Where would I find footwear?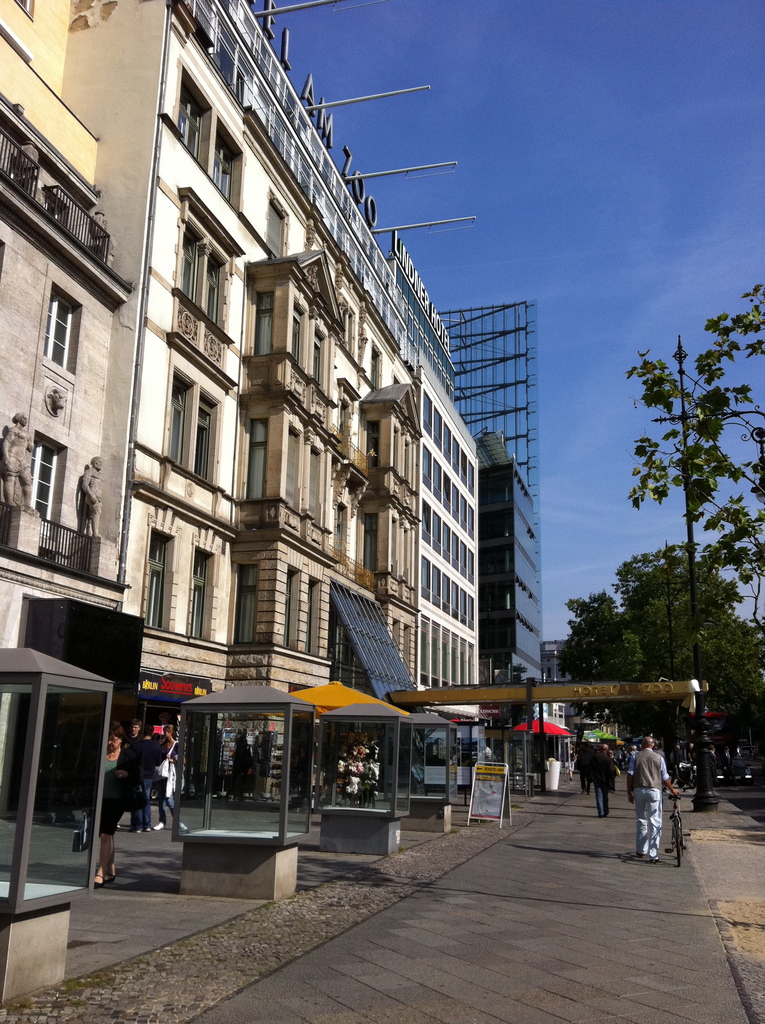
At box=[641, 839, 675, 863].
